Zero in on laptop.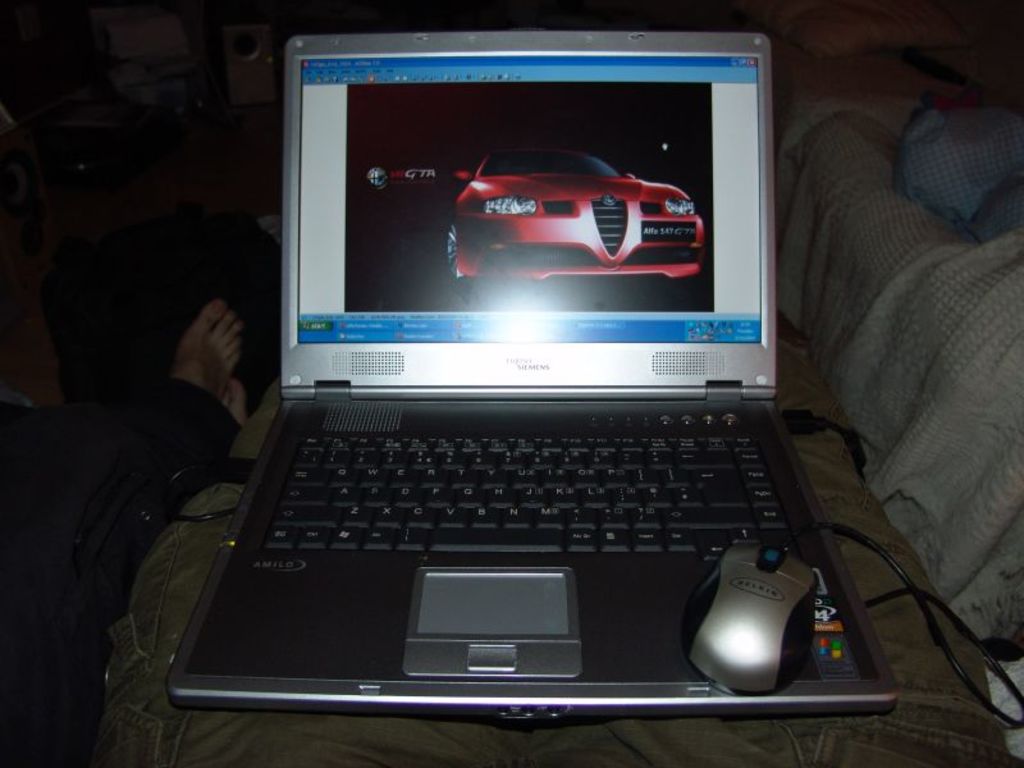
Zeroed in: 165 10 859 742.
